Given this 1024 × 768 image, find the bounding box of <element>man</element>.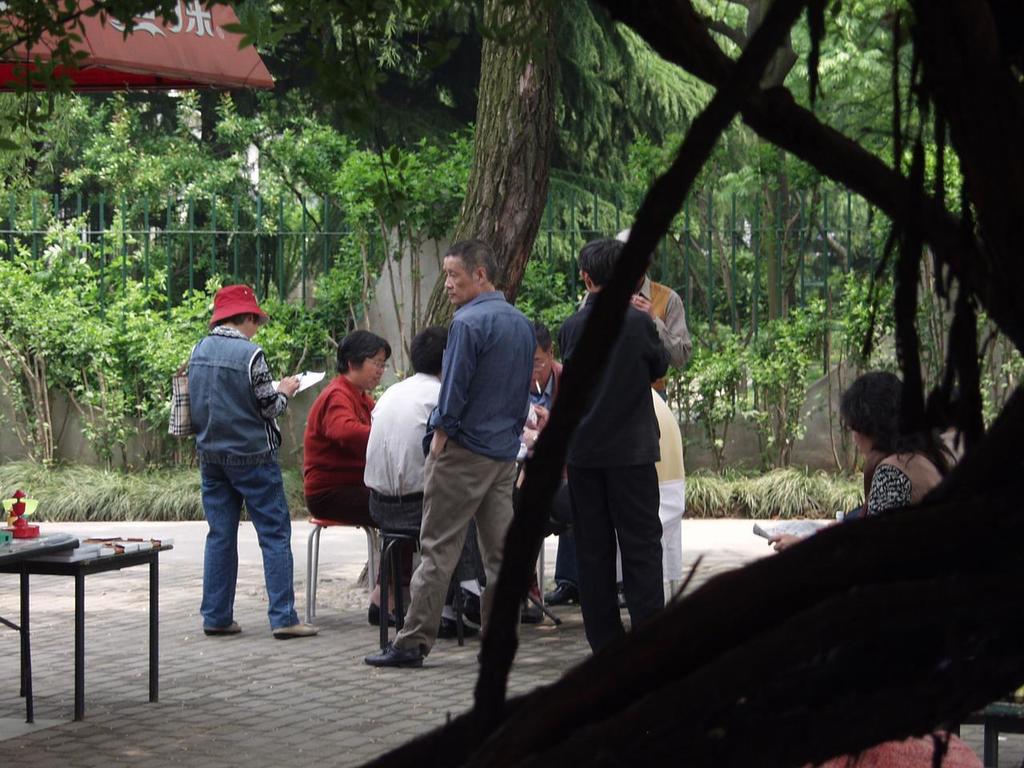
select_region(521, 322, 582, 608).
